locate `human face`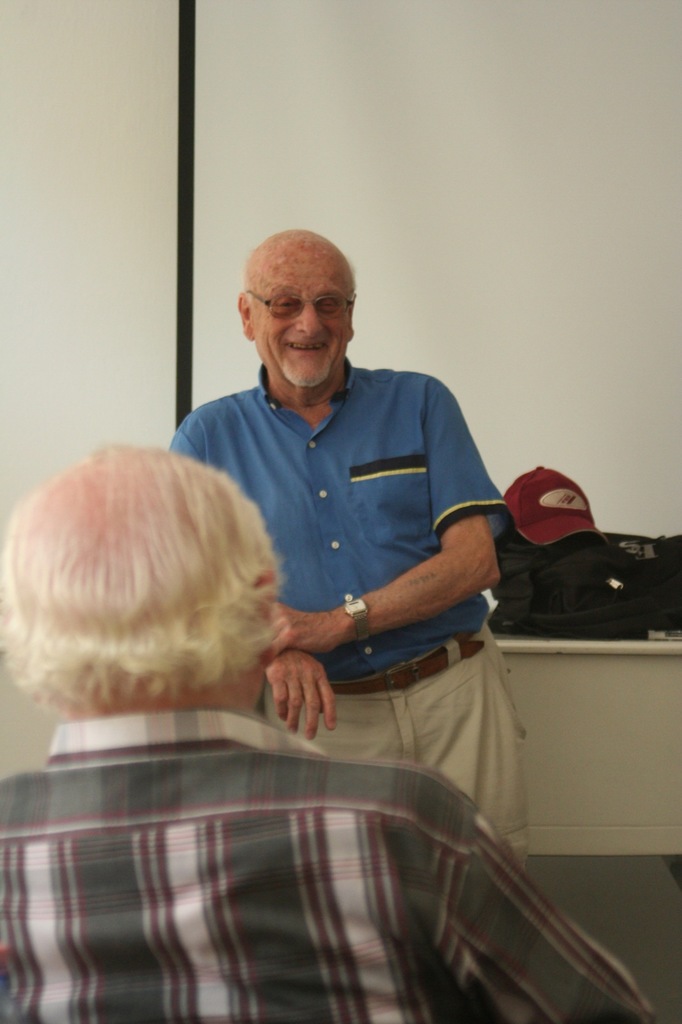
253 254 356 383
